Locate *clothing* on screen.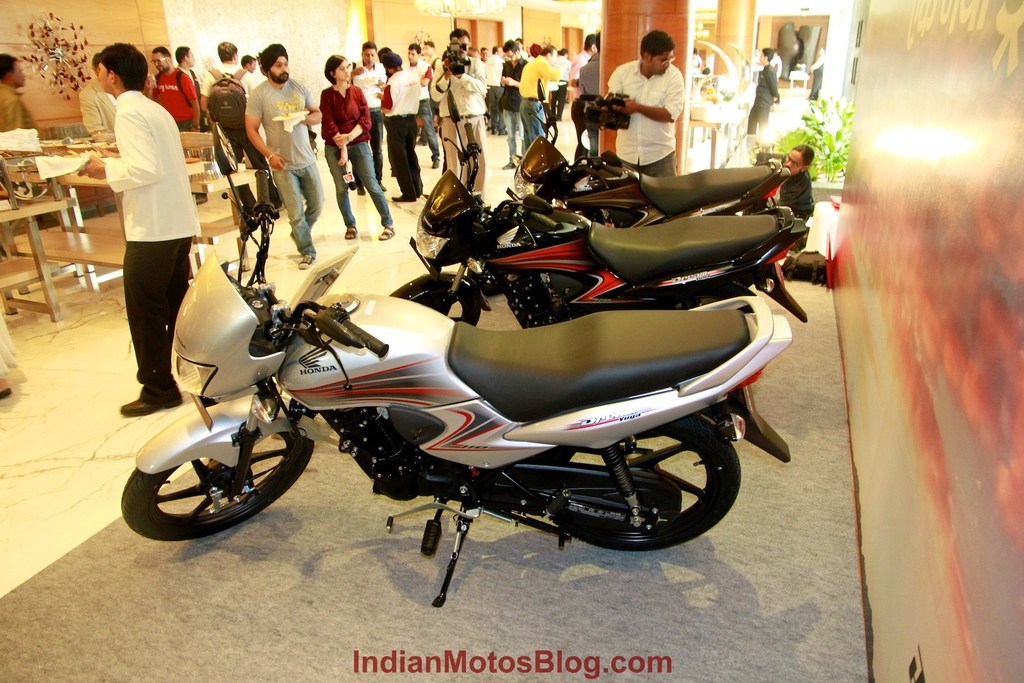
On screen at detection(182, 63, 202, 99).
